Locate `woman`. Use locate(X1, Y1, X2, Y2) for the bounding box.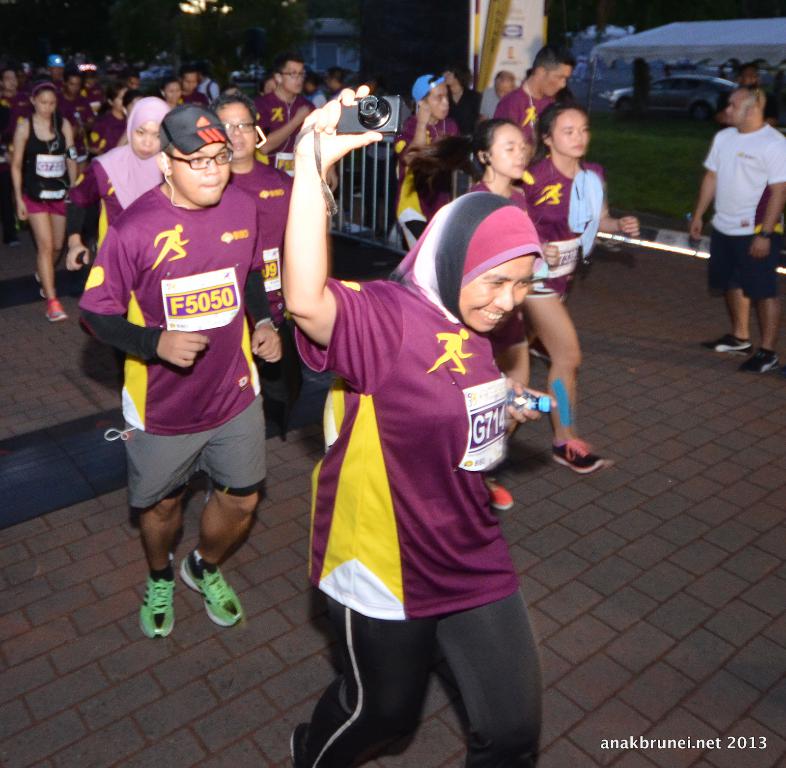
locate(8, 82, 85, 326).
